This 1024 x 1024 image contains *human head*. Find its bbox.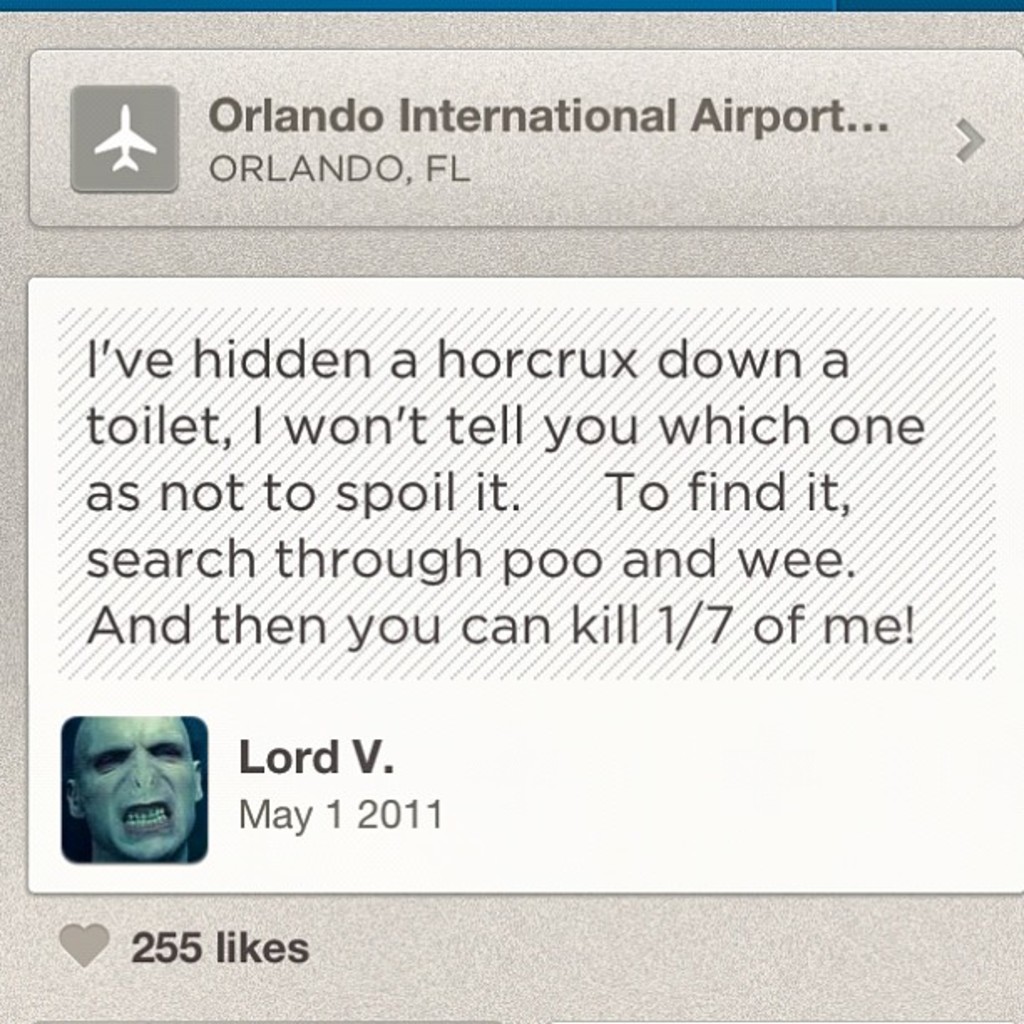
{"x1": 40, "y1": 726, "x2": 207, "y2": 868}.
